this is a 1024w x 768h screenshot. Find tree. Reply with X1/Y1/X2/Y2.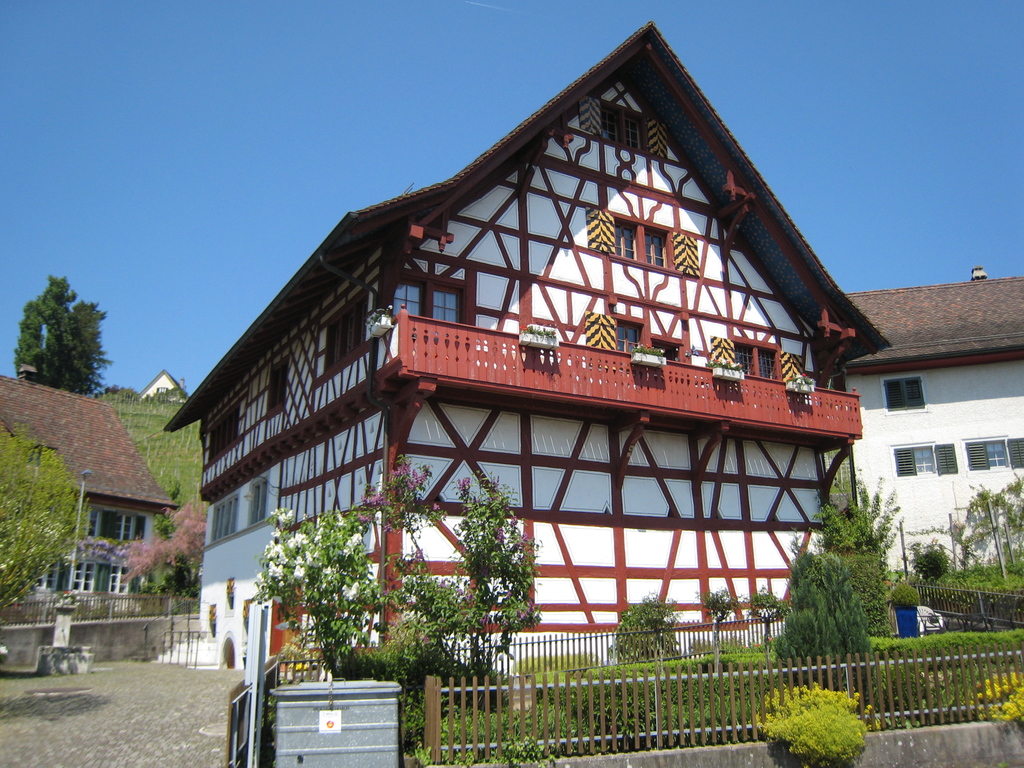
15/277/115/394.
